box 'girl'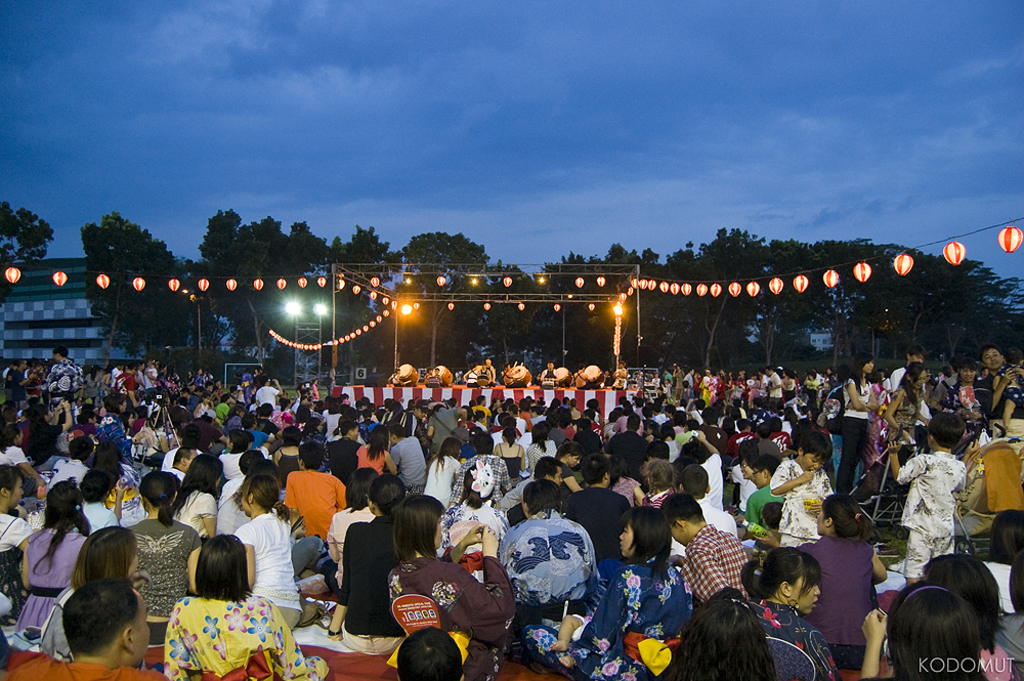
BBox(836, 352, 879, 494)
